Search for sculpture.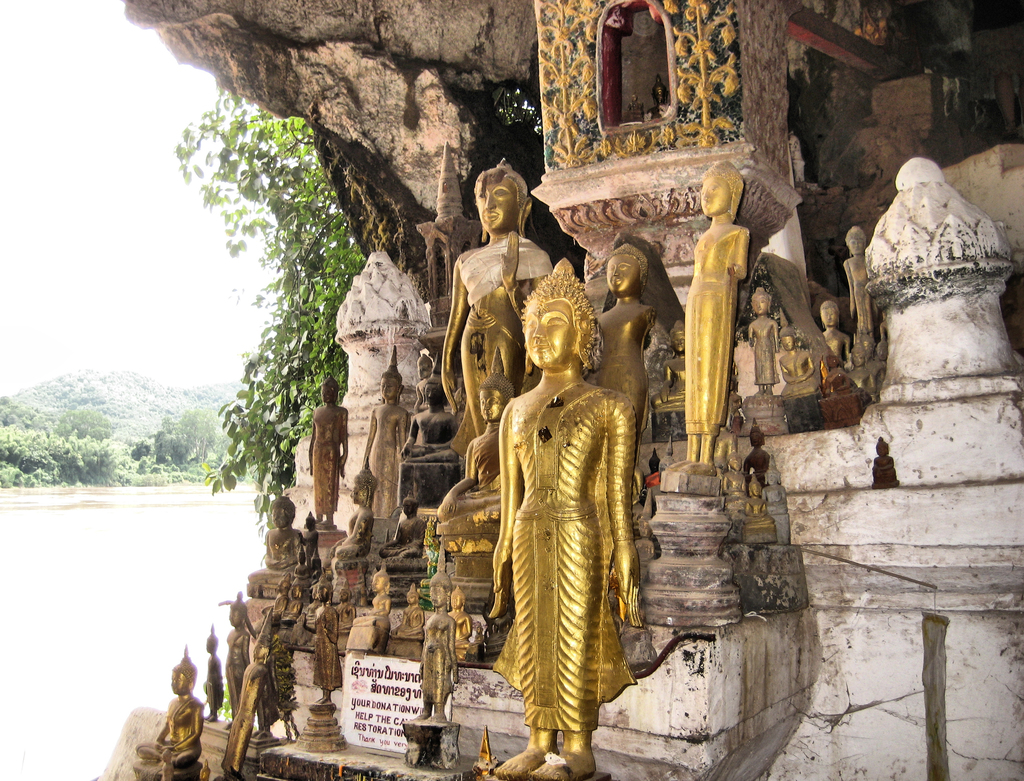
Found at box=[680, 174, 767, 475].
